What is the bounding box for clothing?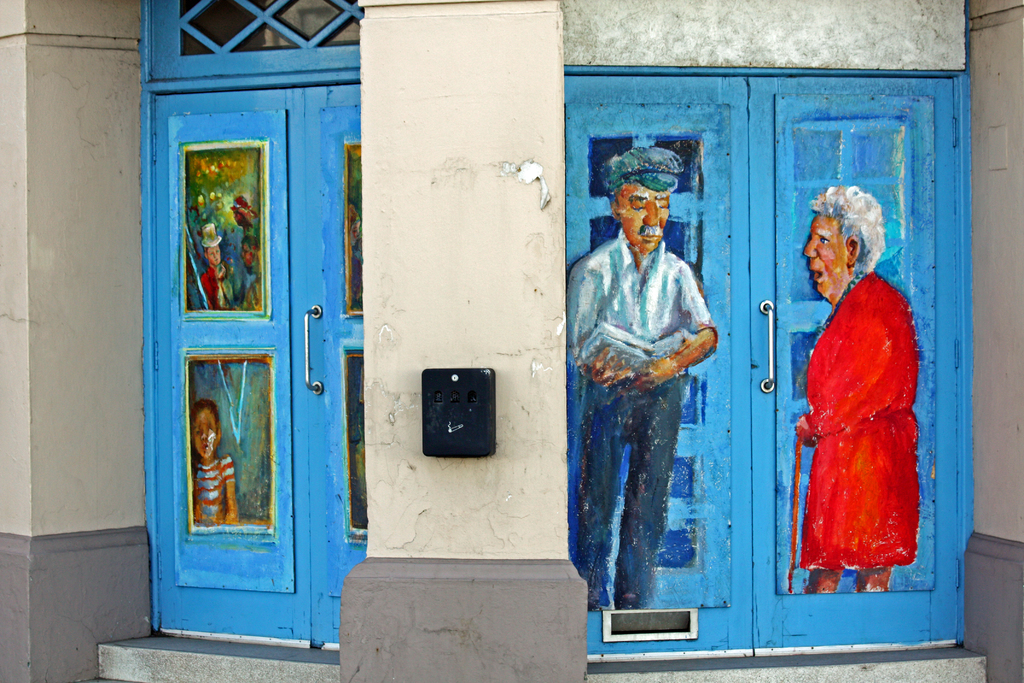
<bbox>566, 231, 714, 605</bbox>.
